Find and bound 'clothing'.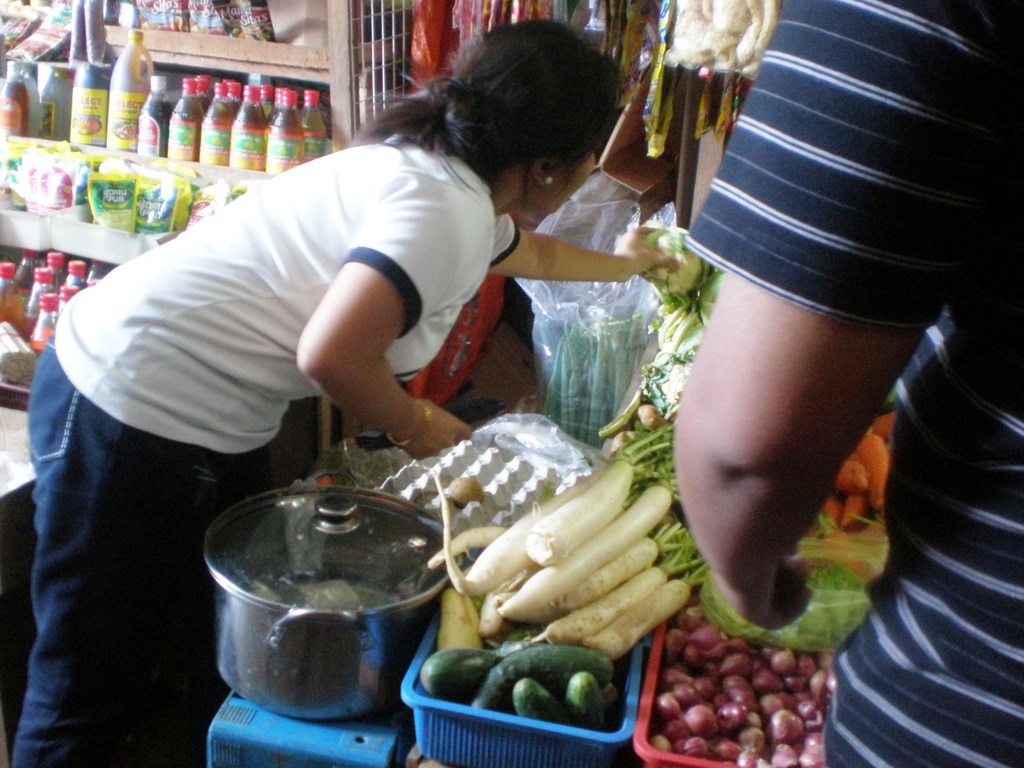
Bound: [683,0,1023,767].
